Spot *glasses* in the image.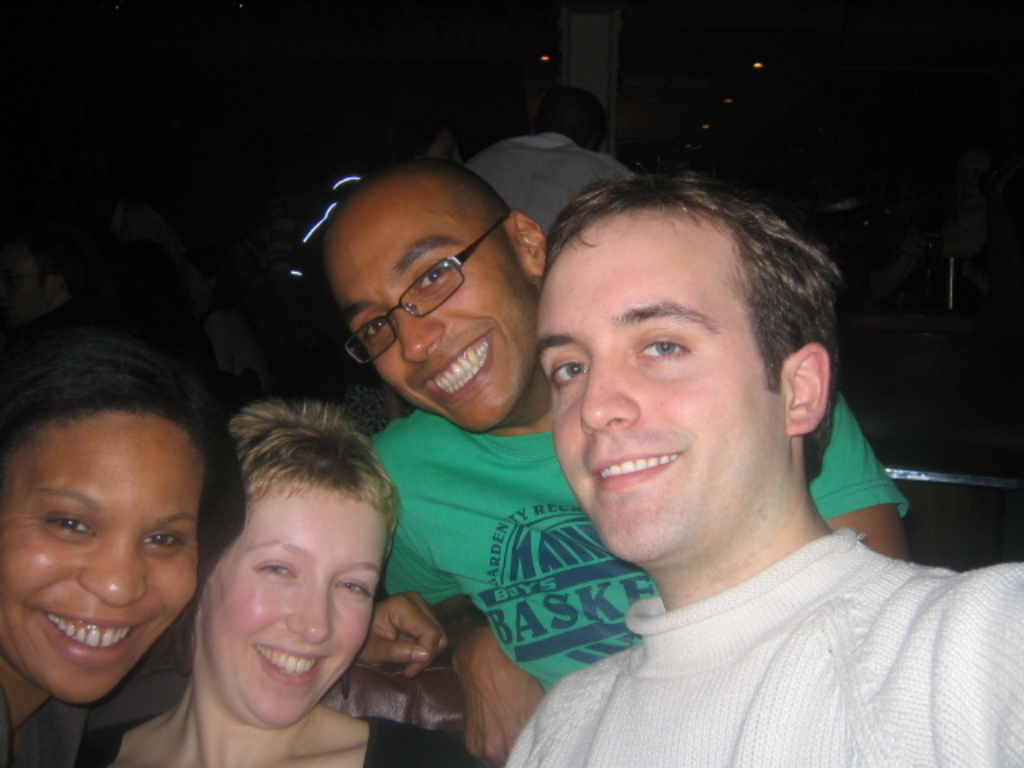
*glasses* found at box=[346, 210, 509, 363].
